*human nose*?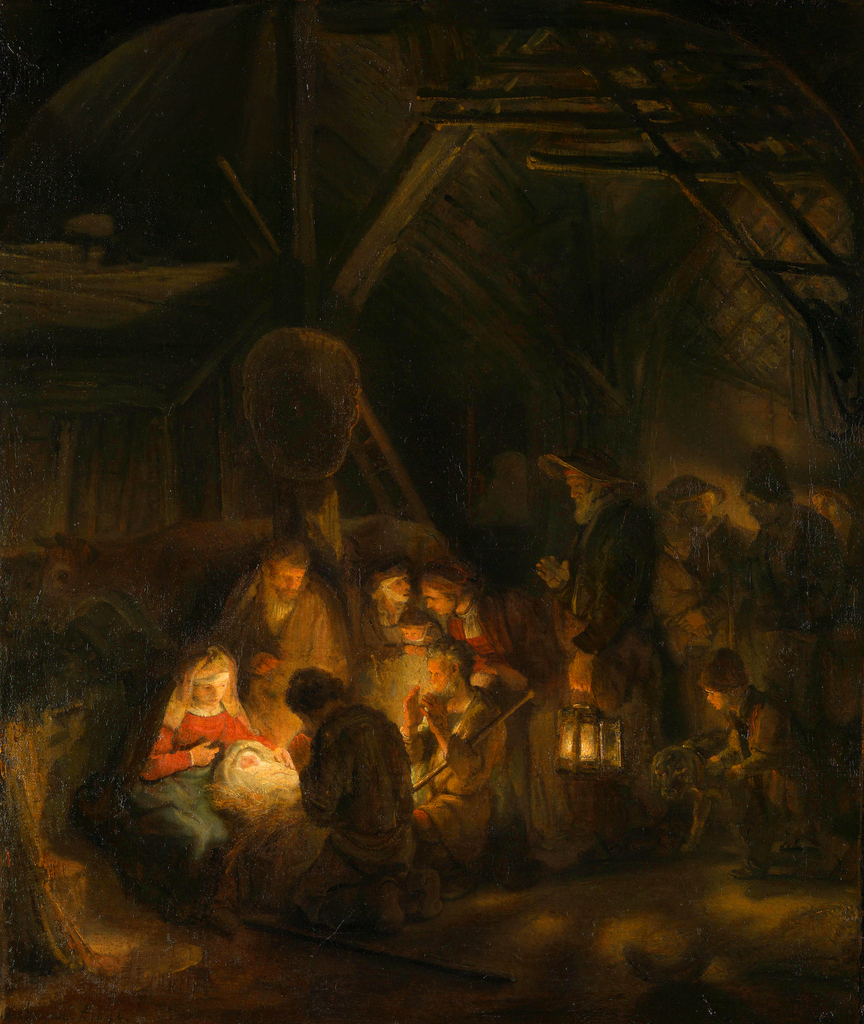
pyautogui.locateOnScreen(429, 601, 435, 614)
